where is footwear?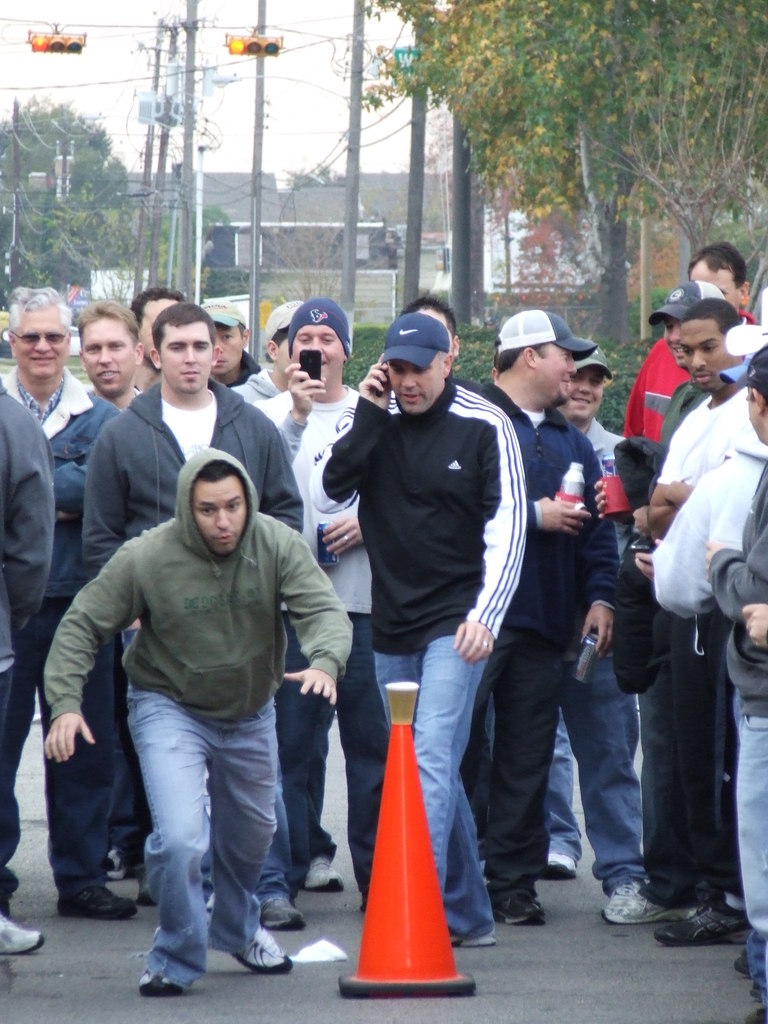
x1=664, y1=876, x2=752, y2=954.
